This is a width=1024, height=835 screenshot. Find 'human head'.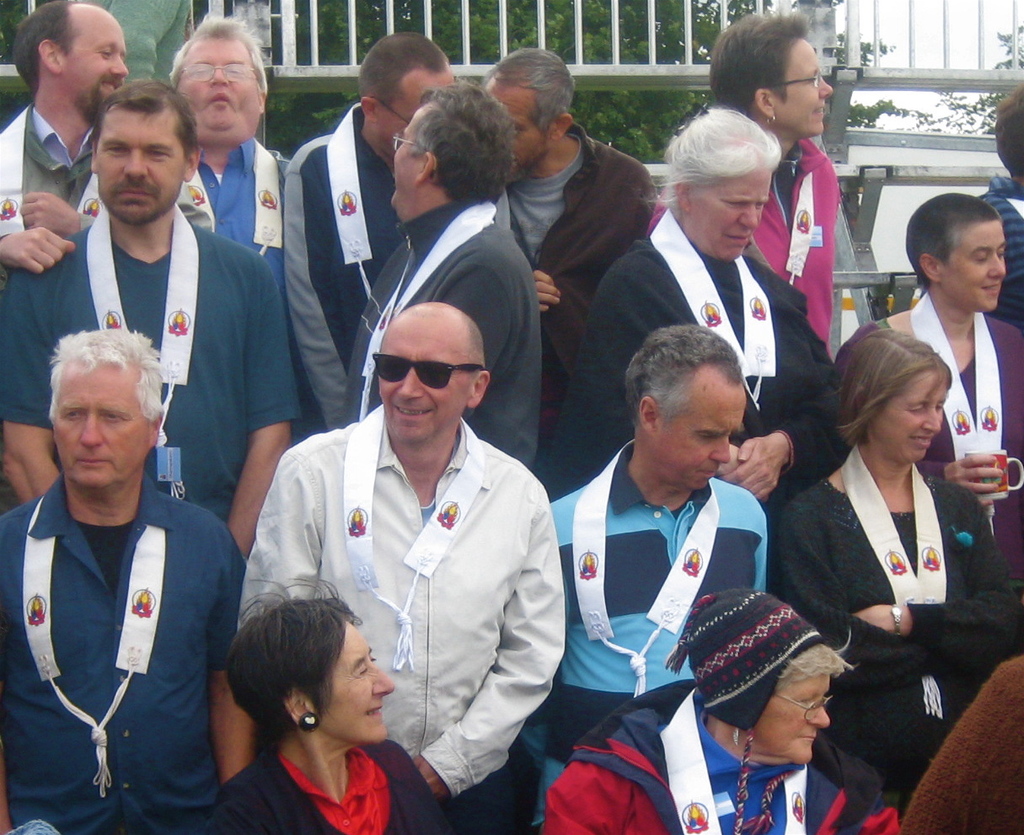
Bounding box: x1=378, y1=302, x2=491, y2=447.
